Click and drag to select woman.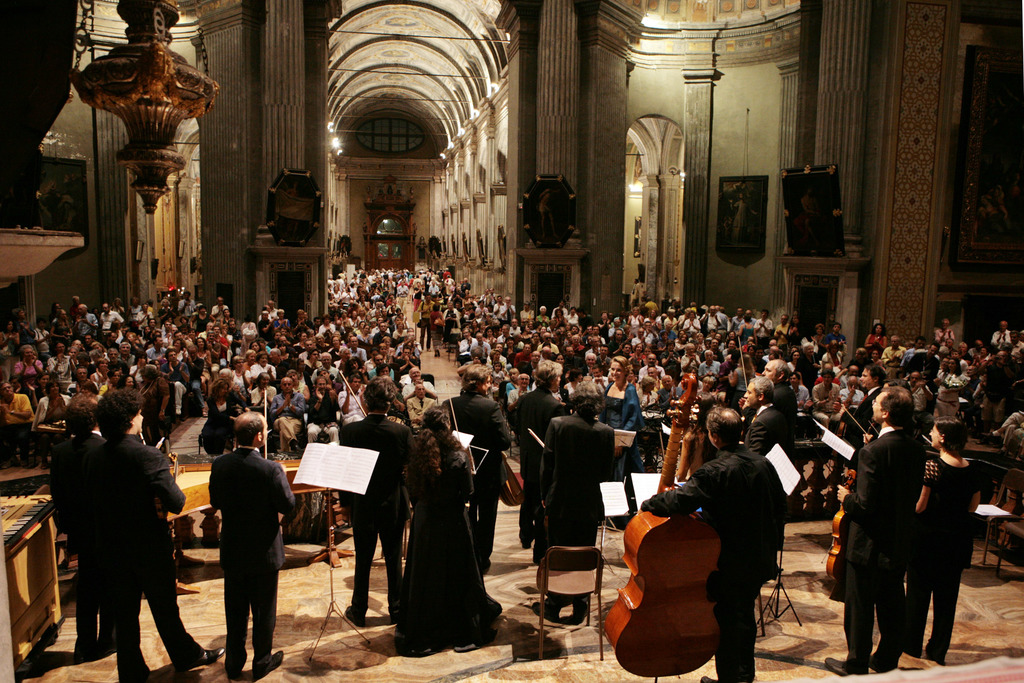
Selection: box(35, 378, 79, 470).
